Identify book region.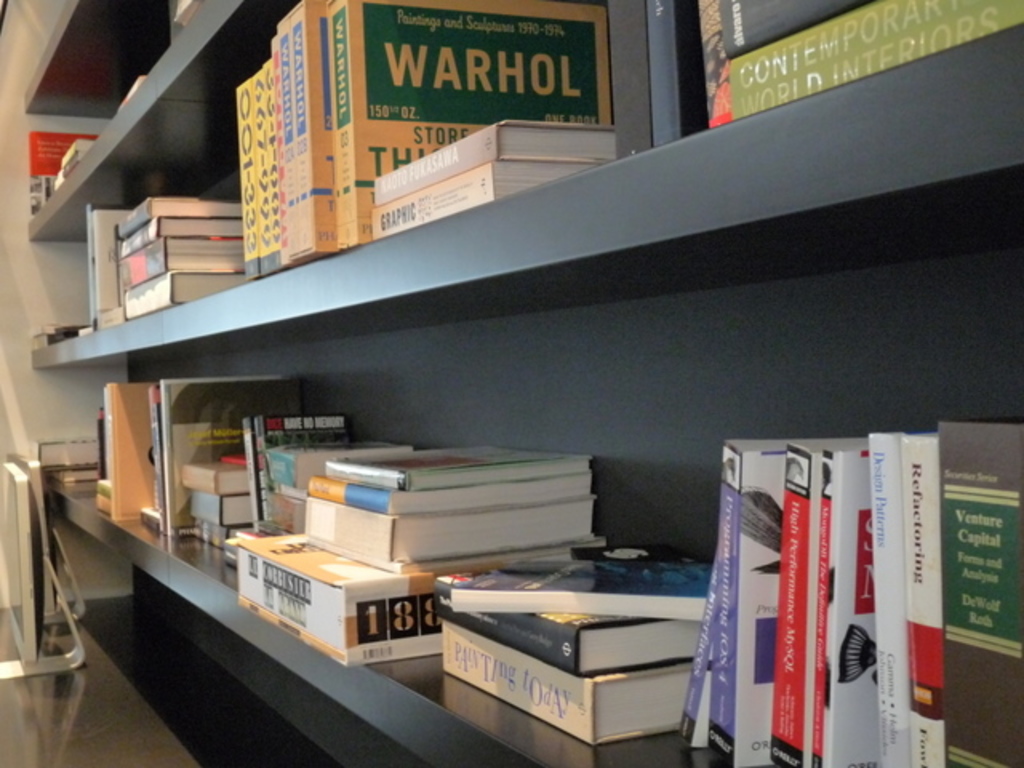
Region: (x1=26, y1=128, x2=98, y2=218).
